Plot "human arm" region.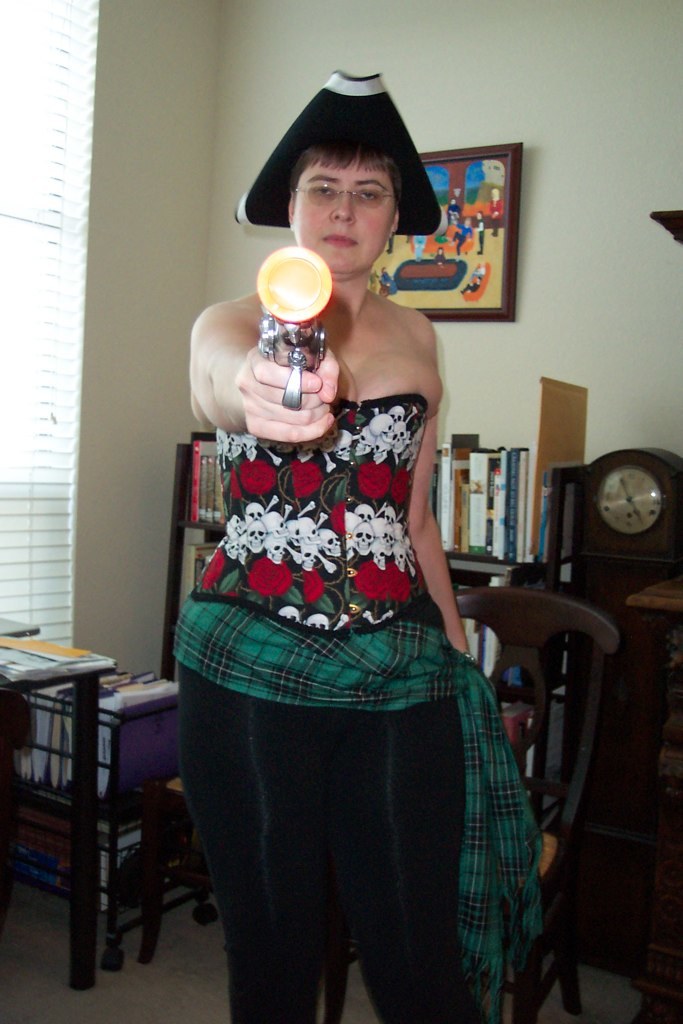
Plotted at (388, 303, 487, 682).
